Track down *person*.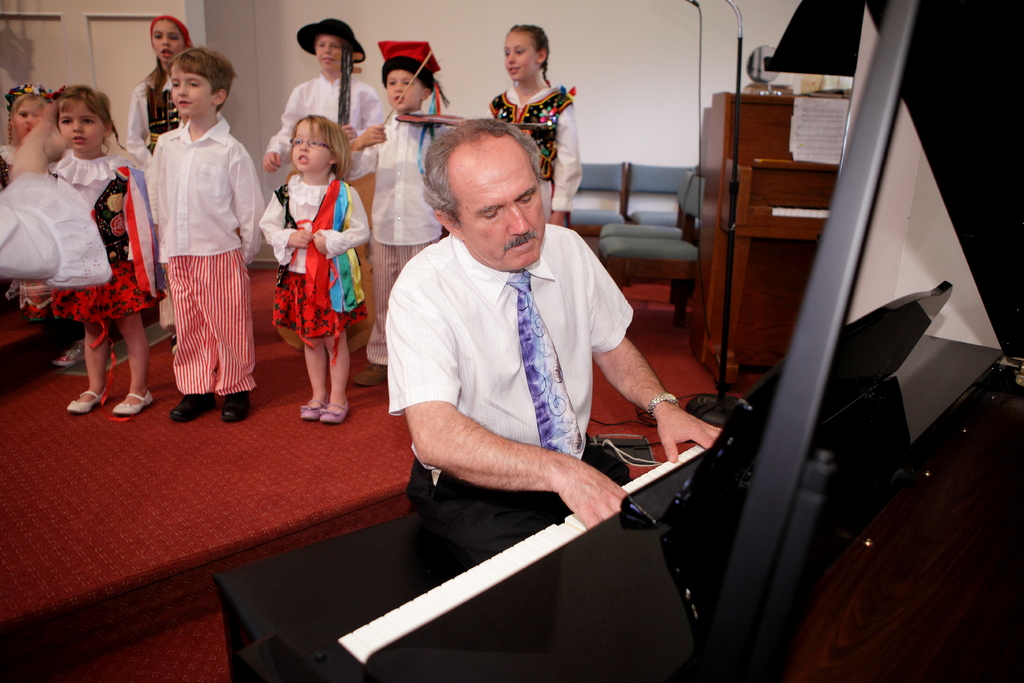
Tracked to x1=388 y1=118 x2=726 y2=557.
